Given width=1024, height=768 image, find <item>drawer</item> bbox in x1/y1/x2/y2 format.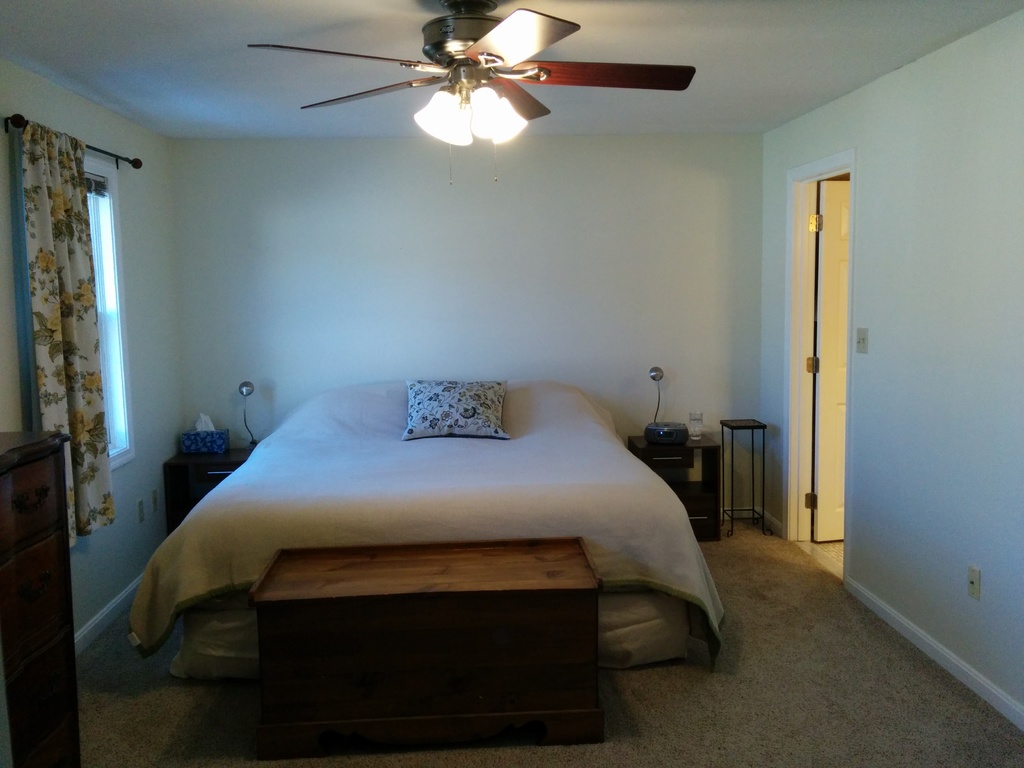
0/453/60/556.
